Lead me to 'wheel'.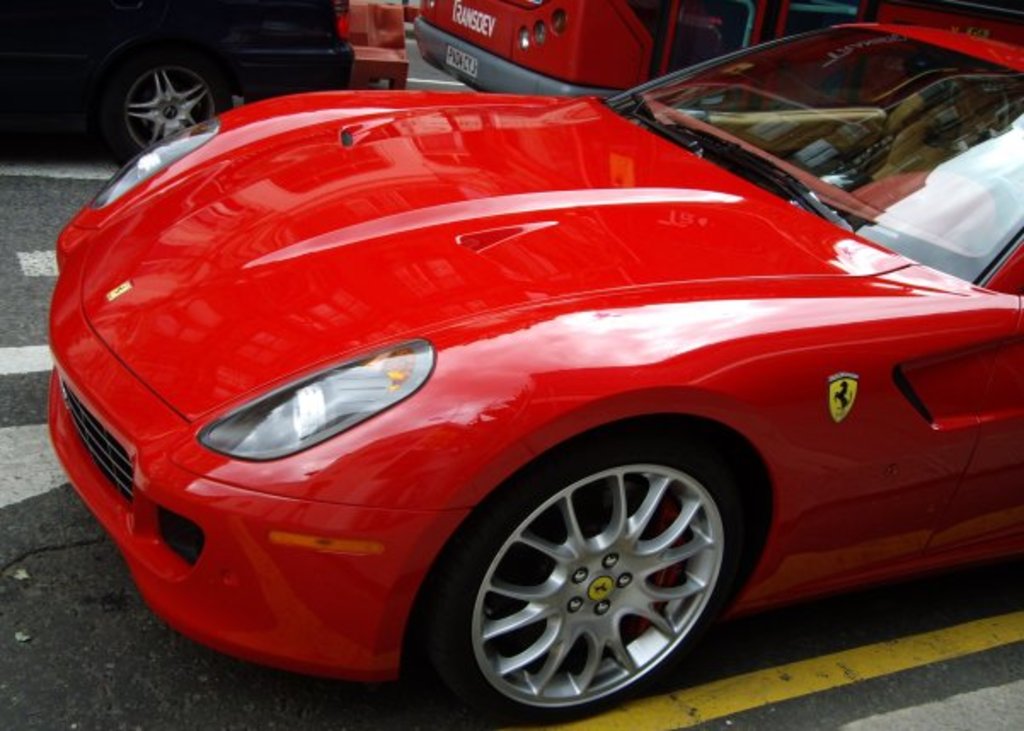
Lead to Rect(118, 61, 227, 157).
